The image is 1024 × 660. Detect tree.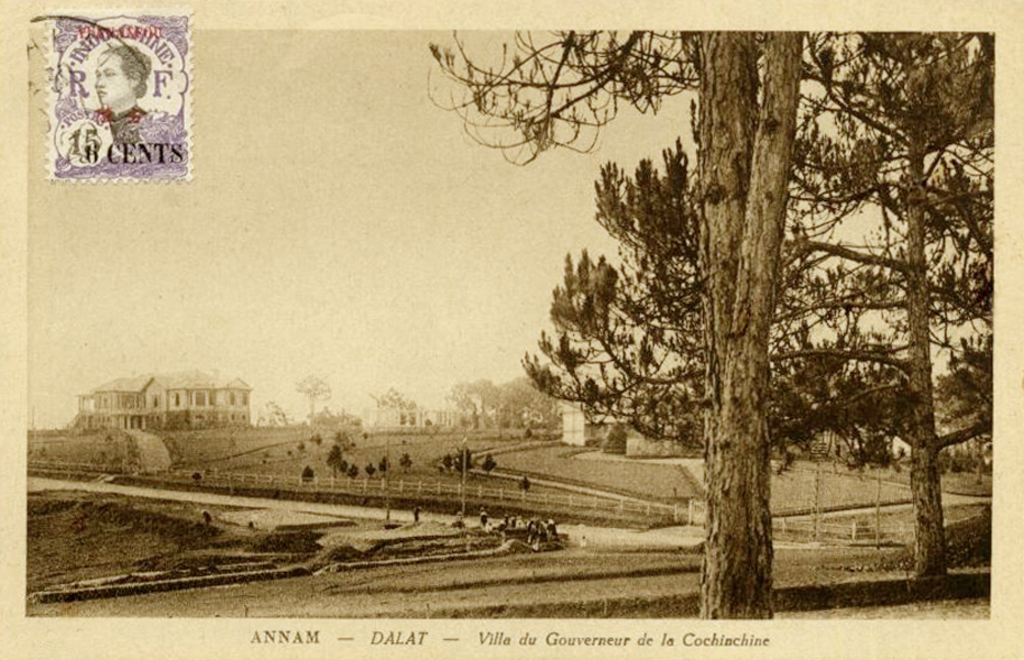
Detection: x1=420 y1=20 x2=1000 y2=618.
